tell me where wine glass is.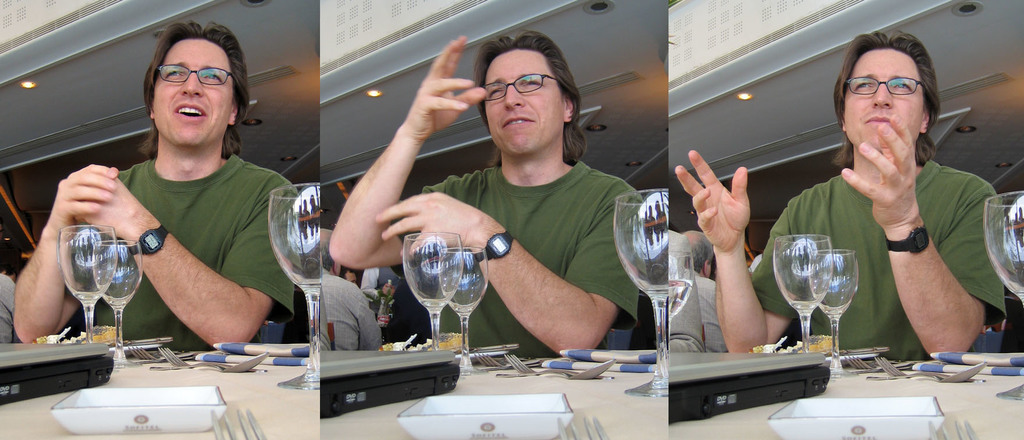
wine glass is at 984:190:1023:401.
